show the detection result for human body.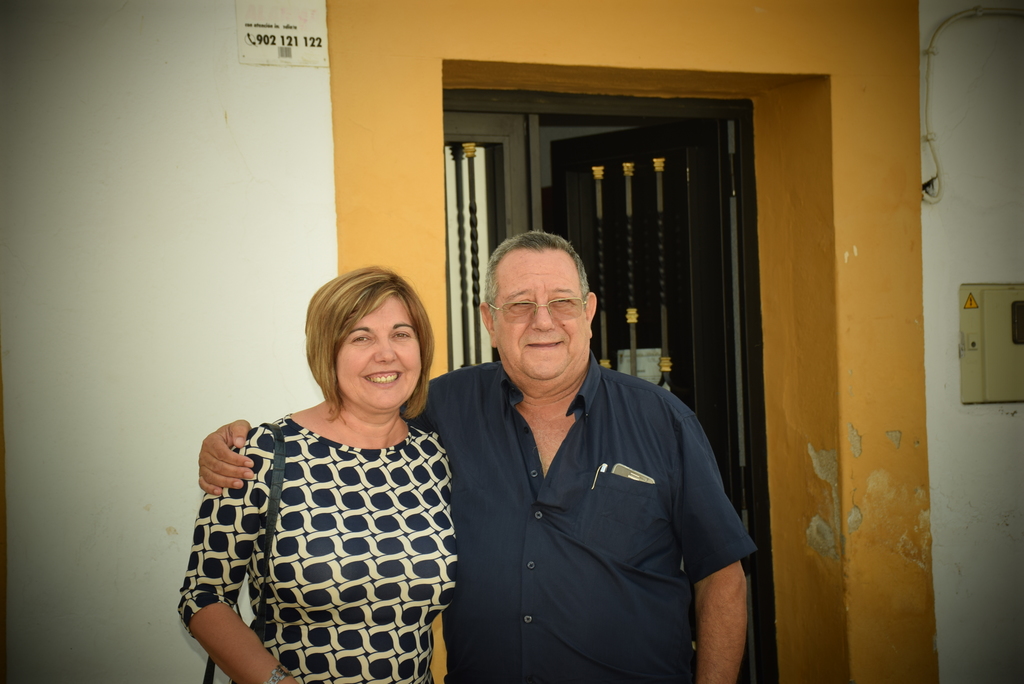
region(194, 221, 760, 683).
